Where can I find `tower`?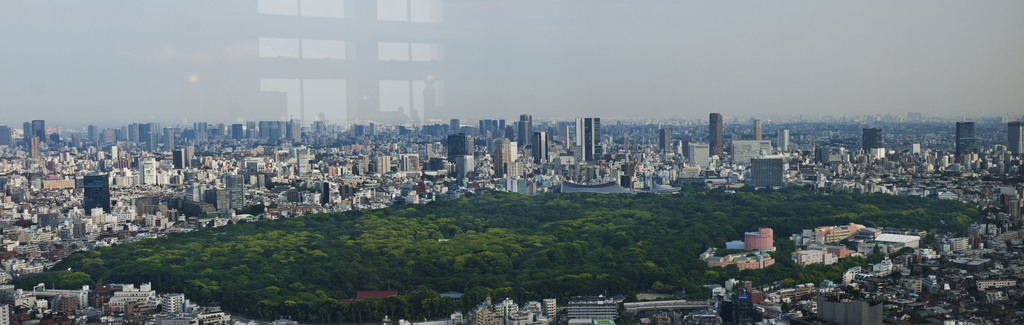
You can find it at {"x1": 163, "y1": 128, "x2": 173, "y2": 151}.
